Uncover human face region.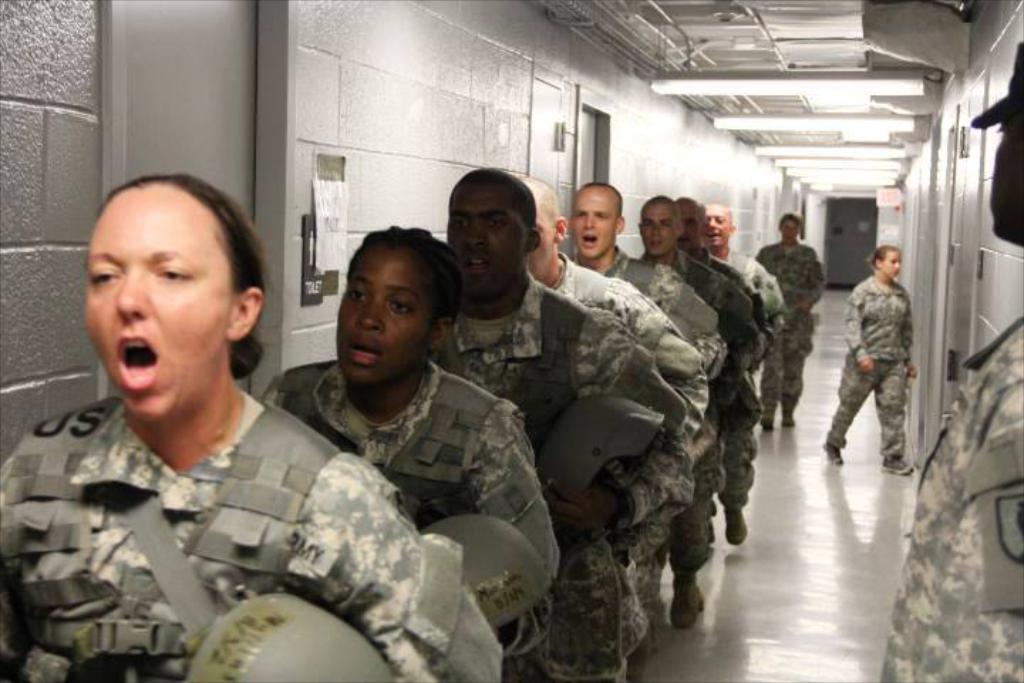
Uncovered: region(880, 250, 899, 282).
